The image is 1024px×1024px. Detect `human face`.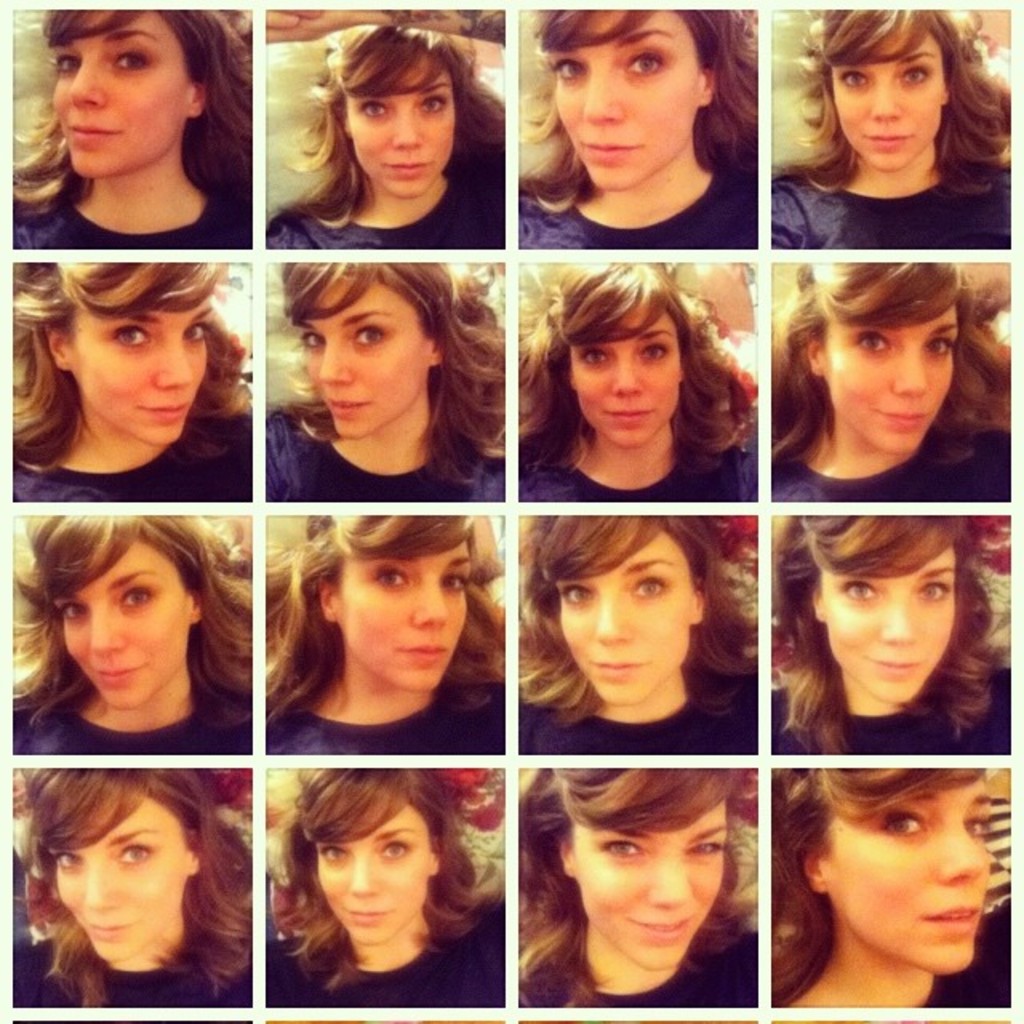
Detection: l=824, t=309, r=957, b=453.
